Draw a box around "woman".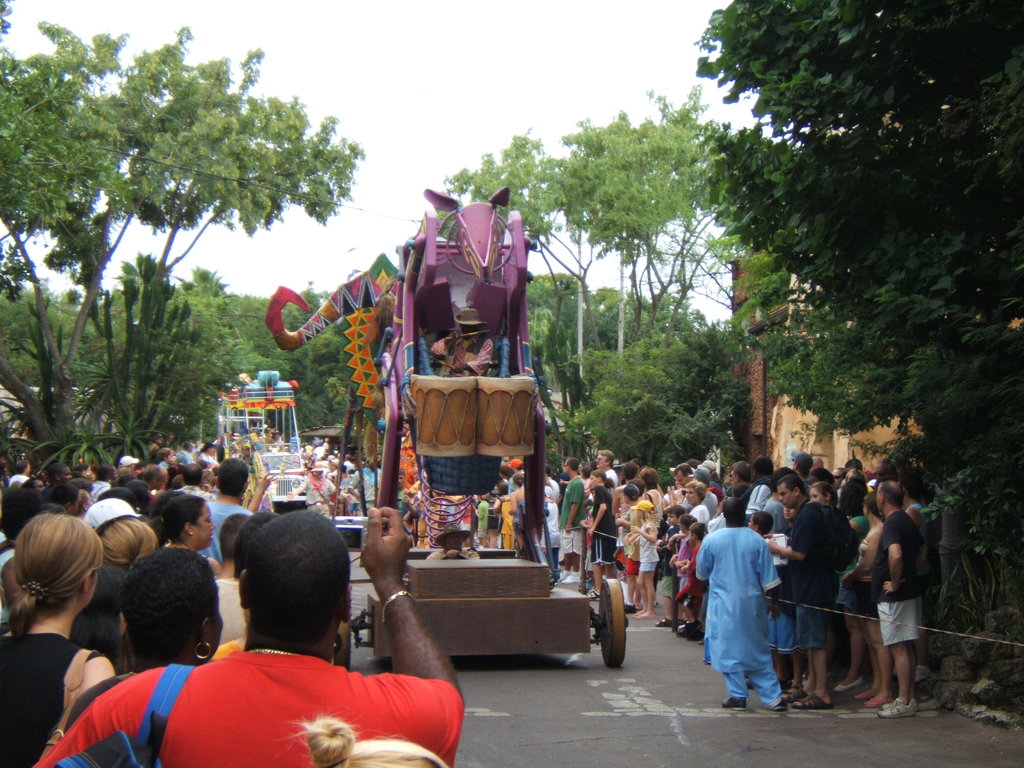
box=[637, 468, 664, 531].
